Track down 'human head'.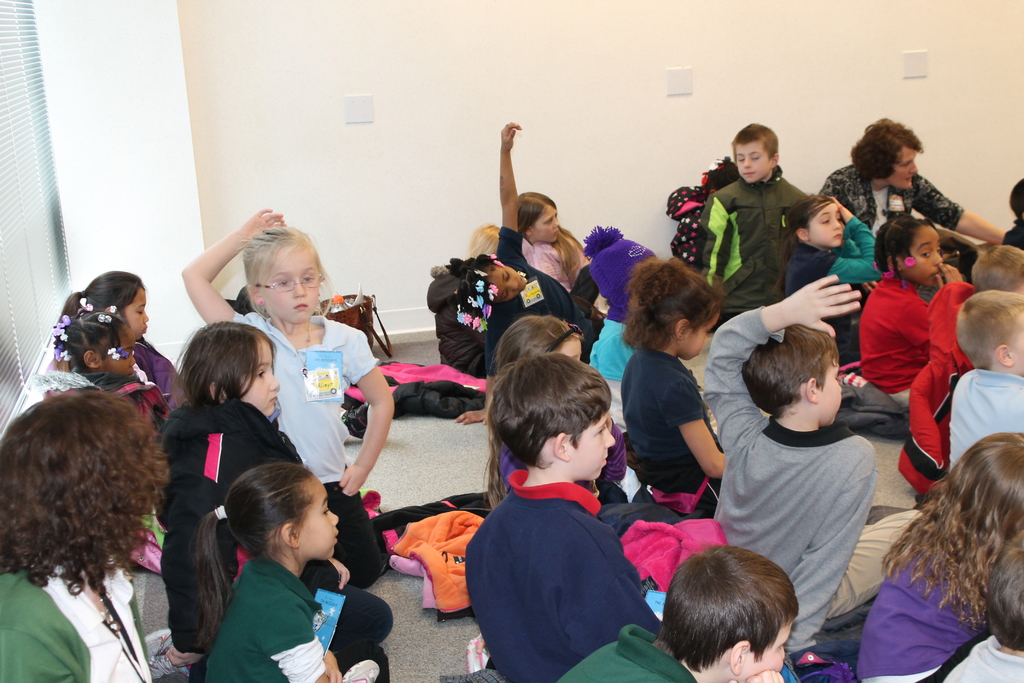
Tracked to Rect(987, 536, 1023, 655).
